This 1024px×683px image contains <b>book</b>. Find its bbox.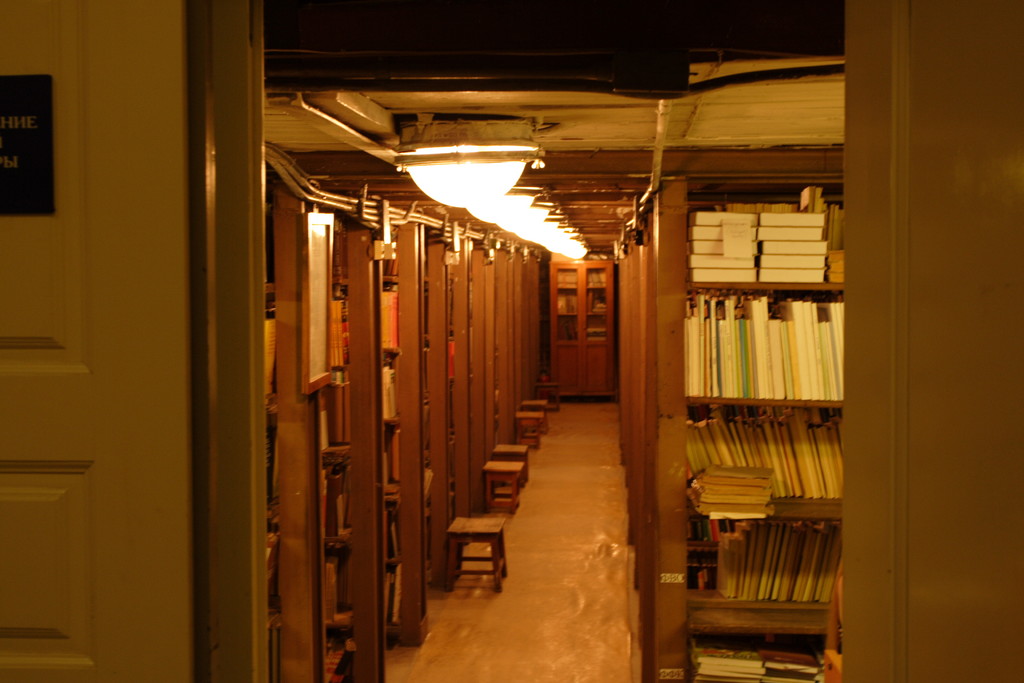
box=[745, 297, 765, 400].
